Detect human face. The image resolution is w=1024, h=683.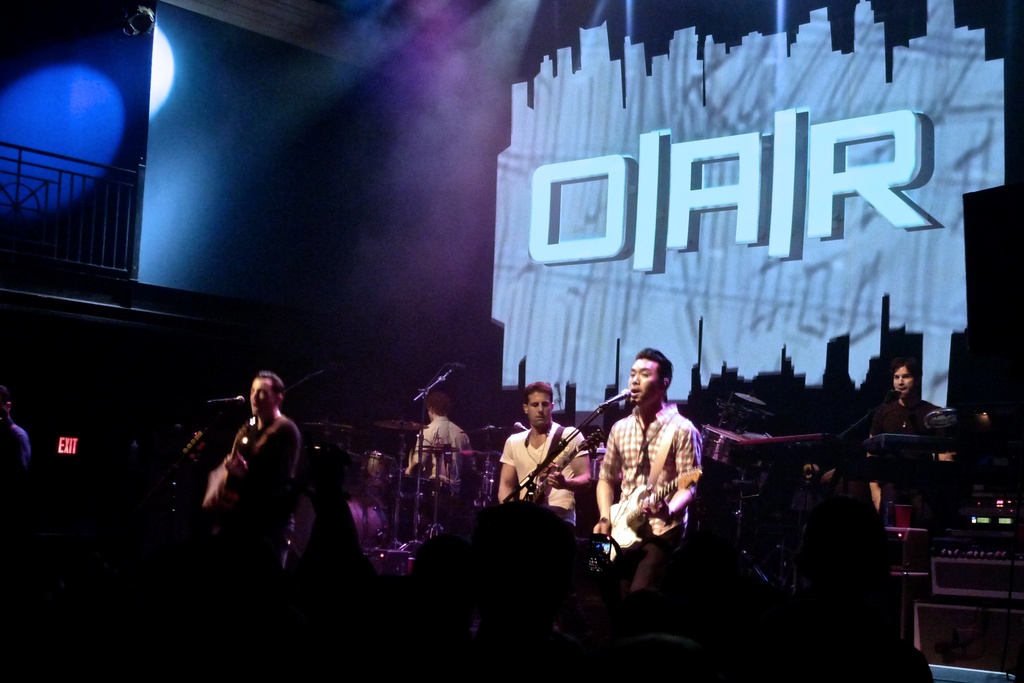
bbox=[632, 353, 661, 403].
